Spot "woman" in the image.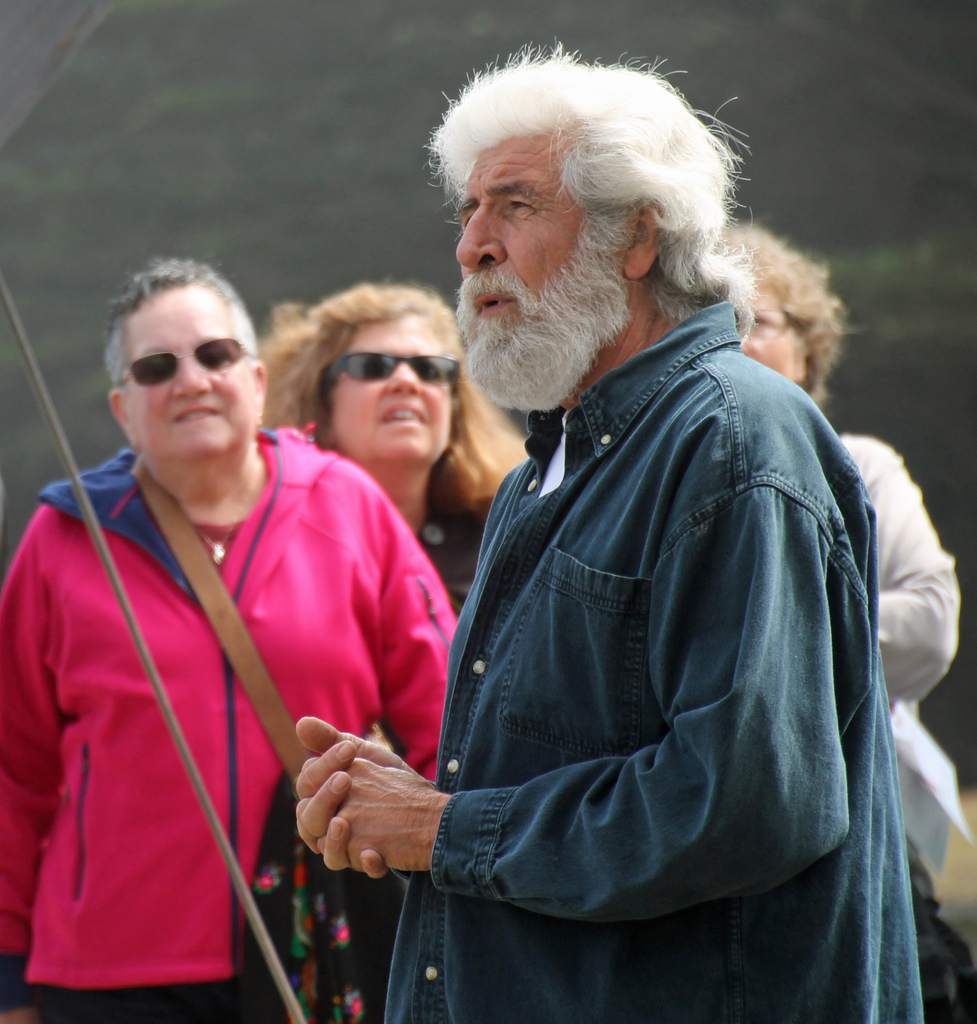
"woman" found at detection(711, 207, 976, 1023).
